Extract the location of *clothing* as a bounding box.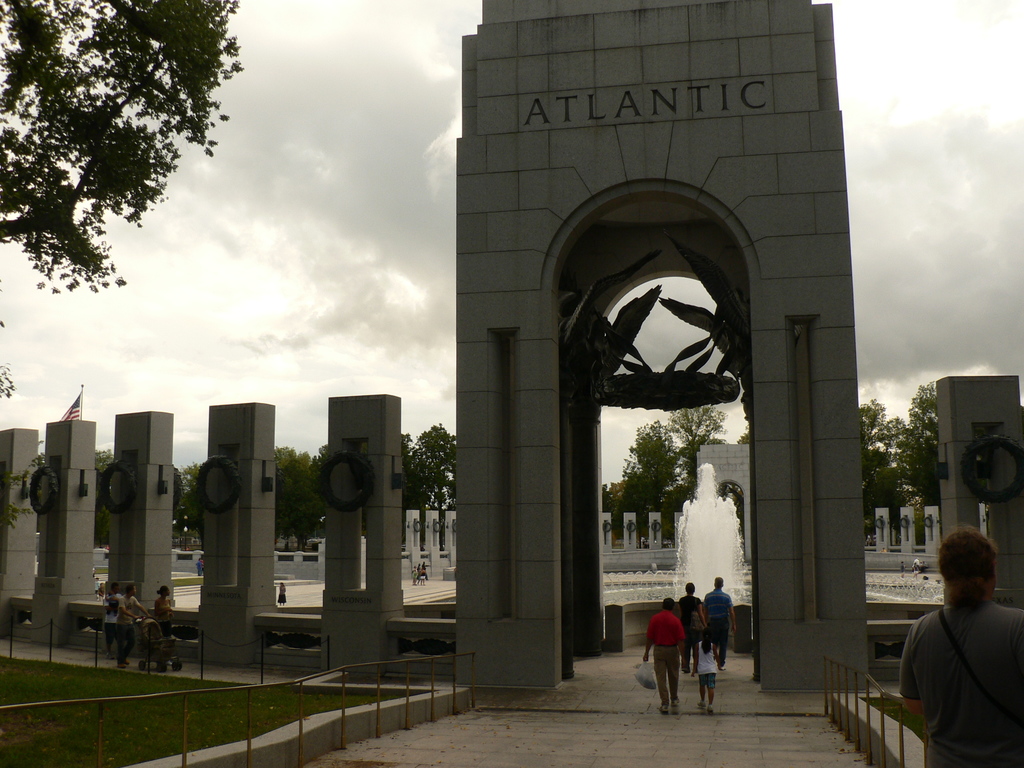
(left=277, top=587, right=285, bottom=603).
